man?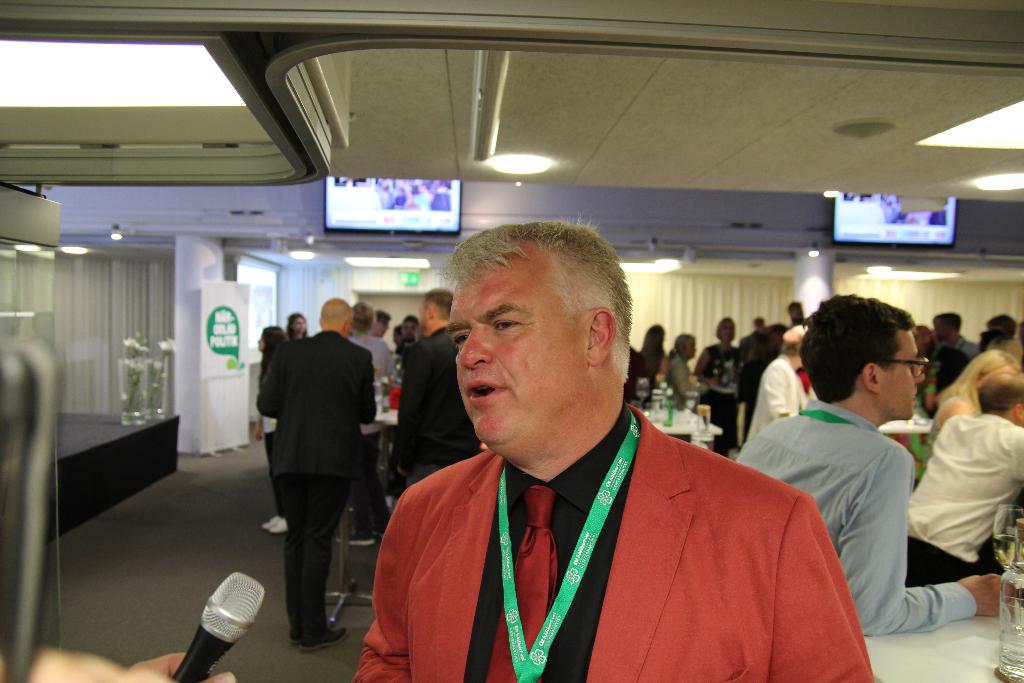
BBox(391, 288, 480, 509)
